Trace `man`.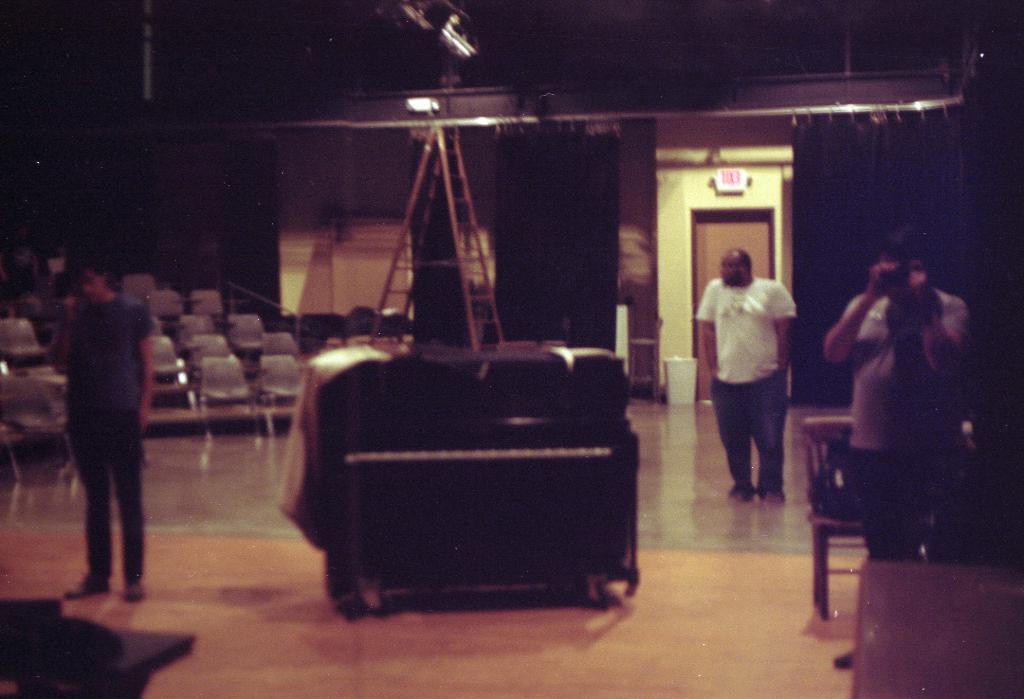
Traced to 704, 253, 810, 508.
